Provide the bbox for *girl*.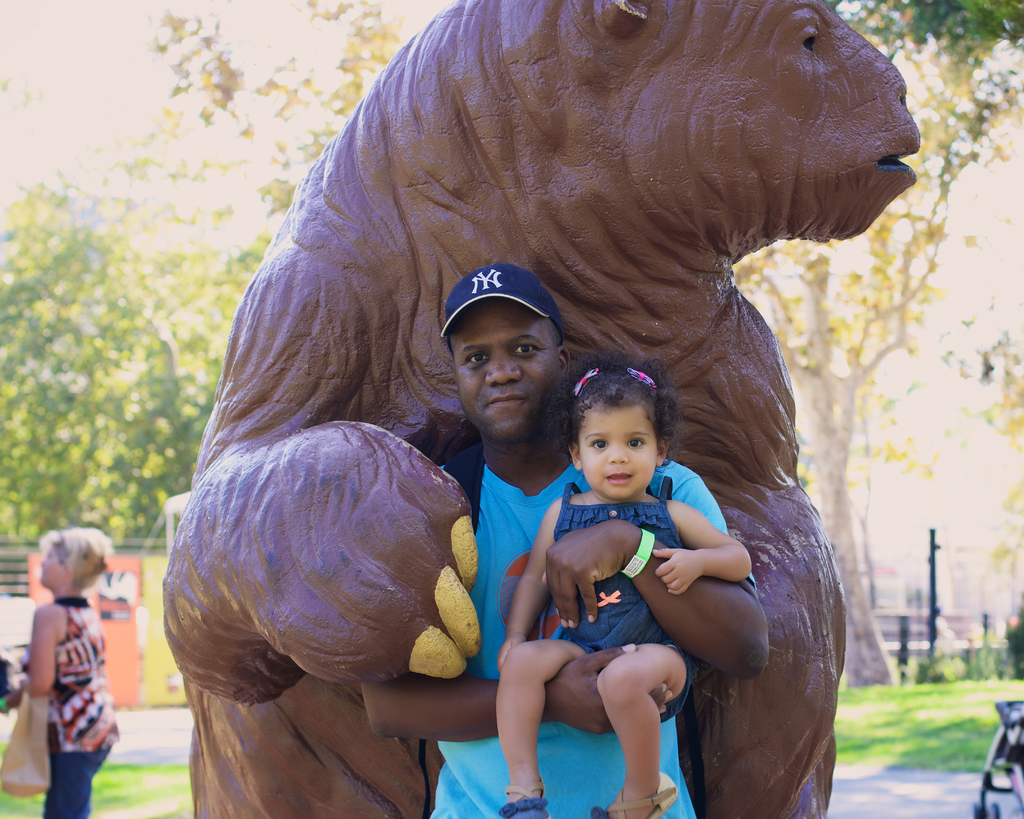
496 347 752 818.
